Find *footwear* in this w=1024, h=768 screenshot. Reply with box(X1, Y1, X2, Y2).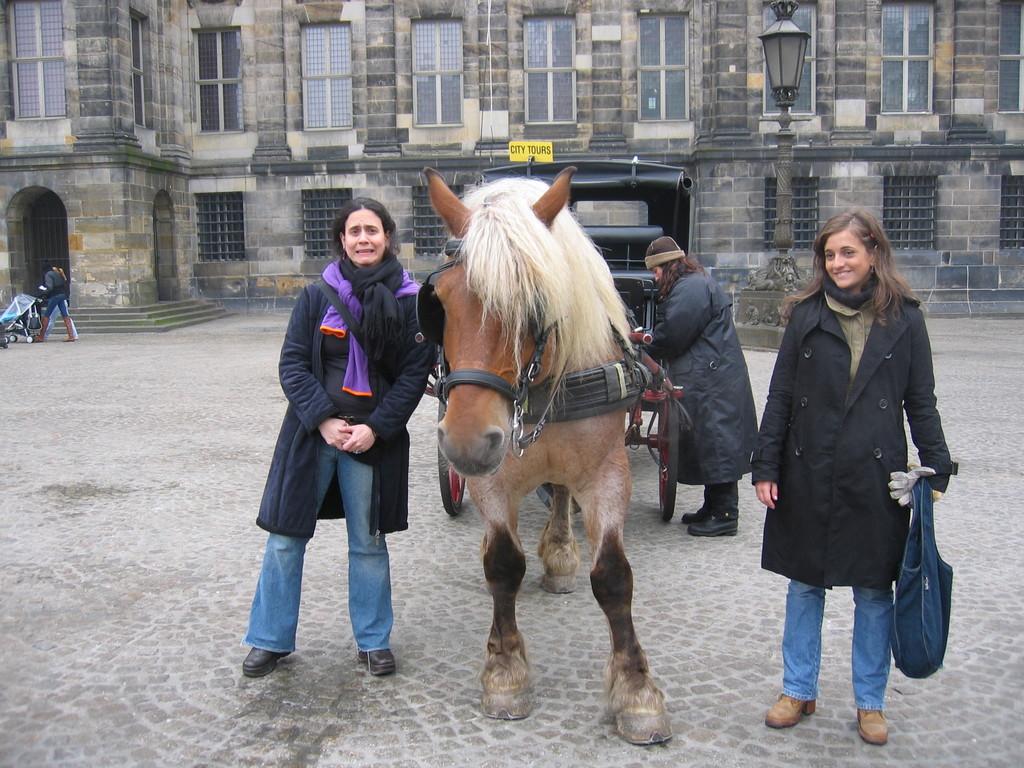
box(854, 705, 893, 746).
